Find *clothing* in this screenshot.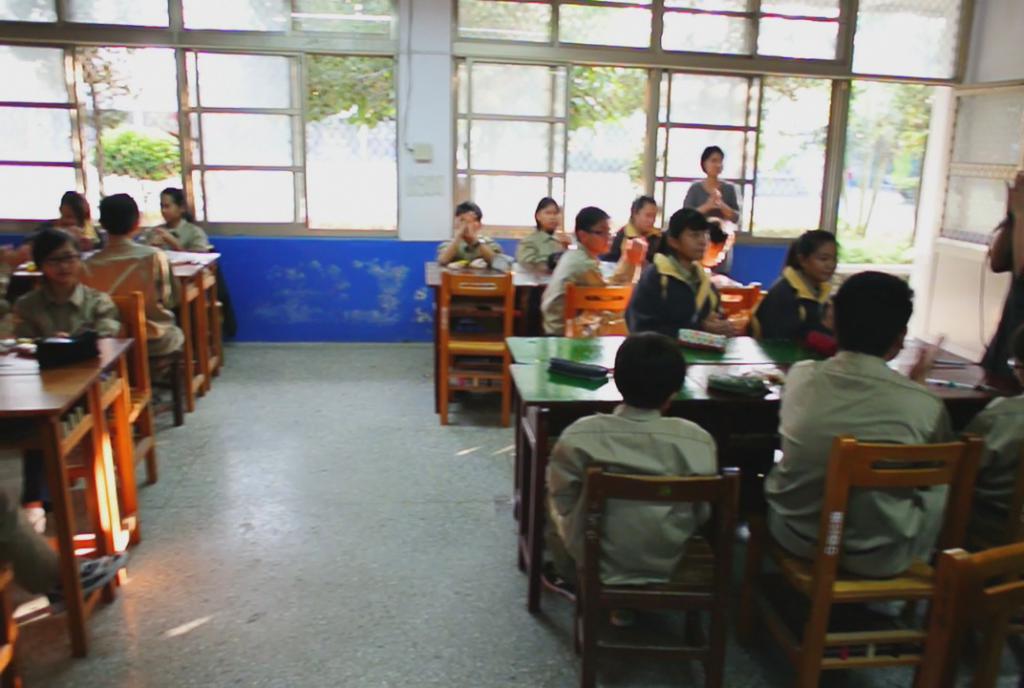
The bounding box for *clothing* is left=622, top=252, right=724, bottom=343.
